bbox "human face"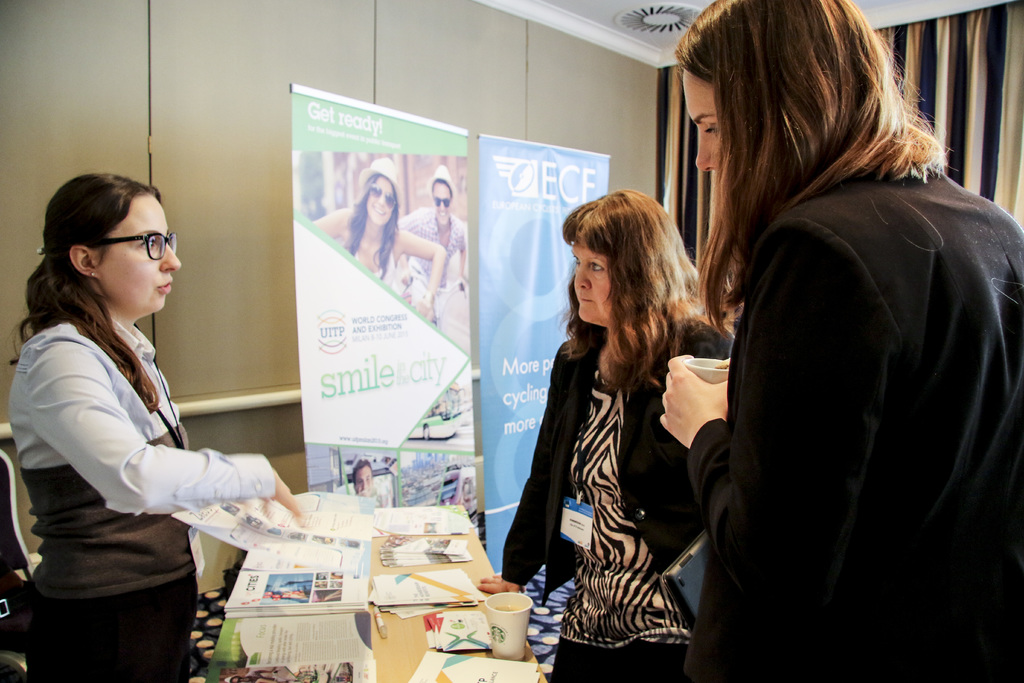
bbox=(97, 194, 186, 310)
